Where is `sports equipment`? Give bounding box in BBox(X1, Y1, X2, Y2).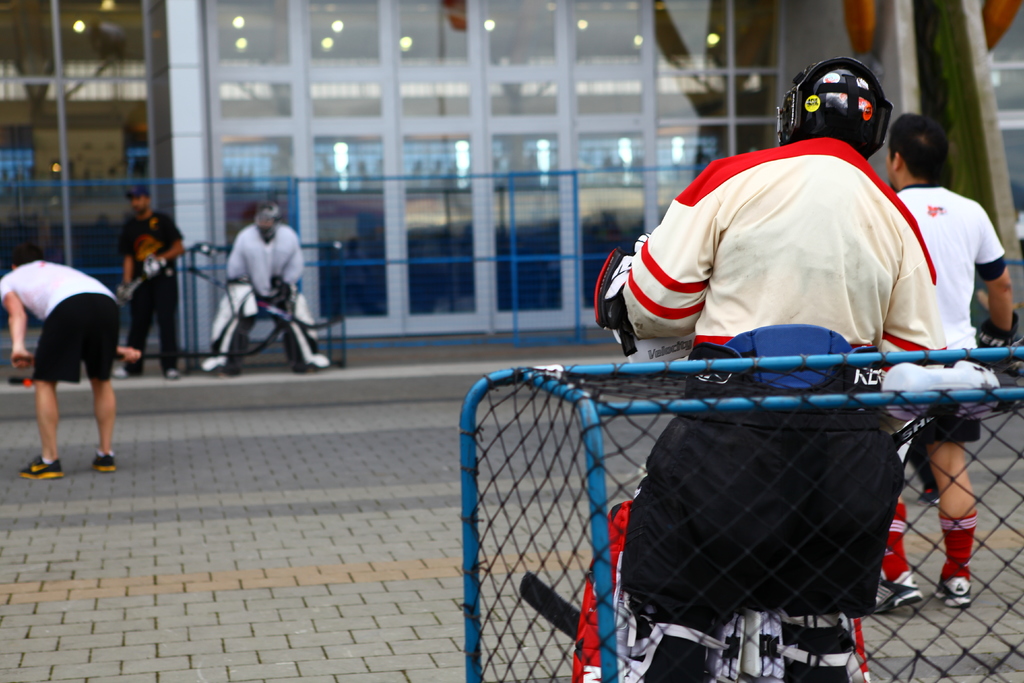
BBox(940, 577, 972, 609).
